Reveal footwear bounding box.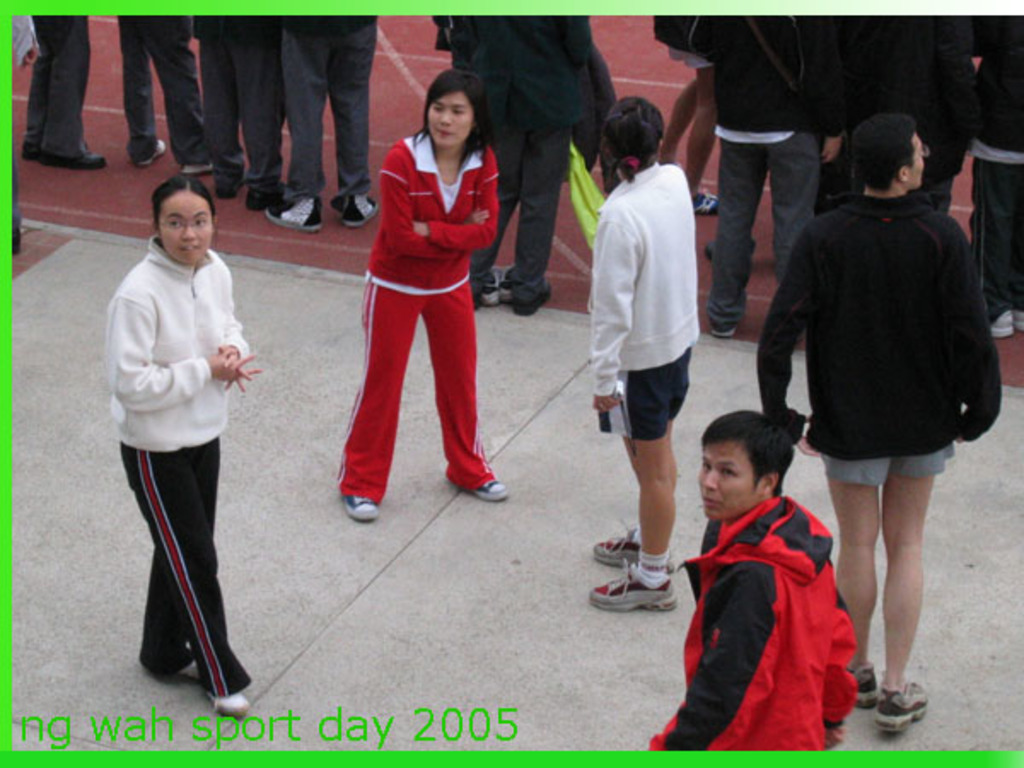
Revealed: box(707, 321, 739, 335).
